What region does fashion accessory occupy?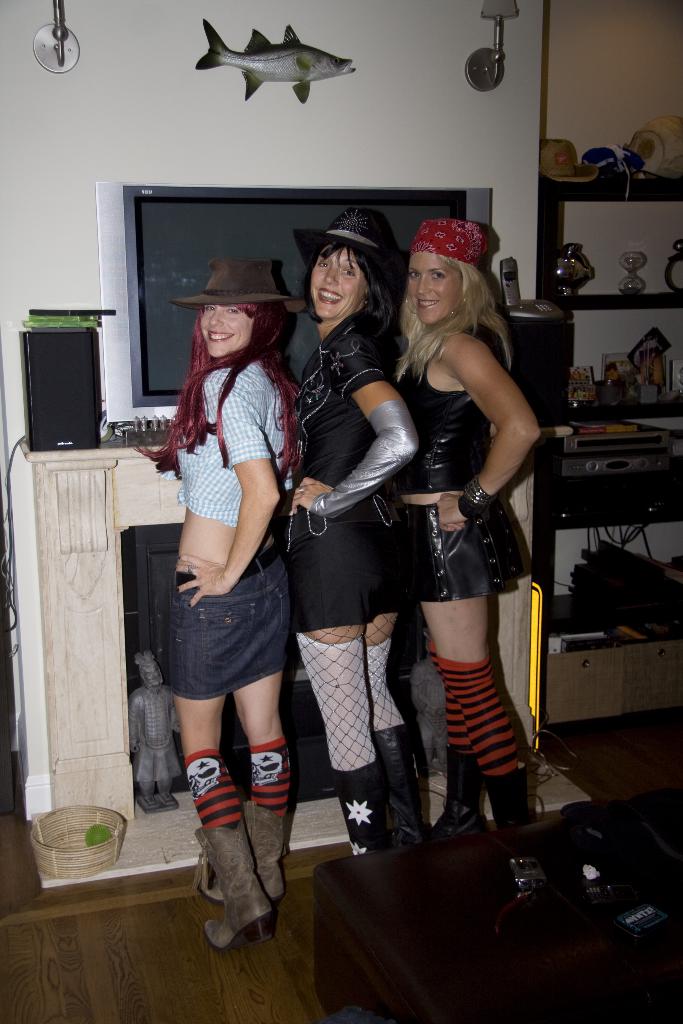
bbox=(192, 804, 292, 902).
